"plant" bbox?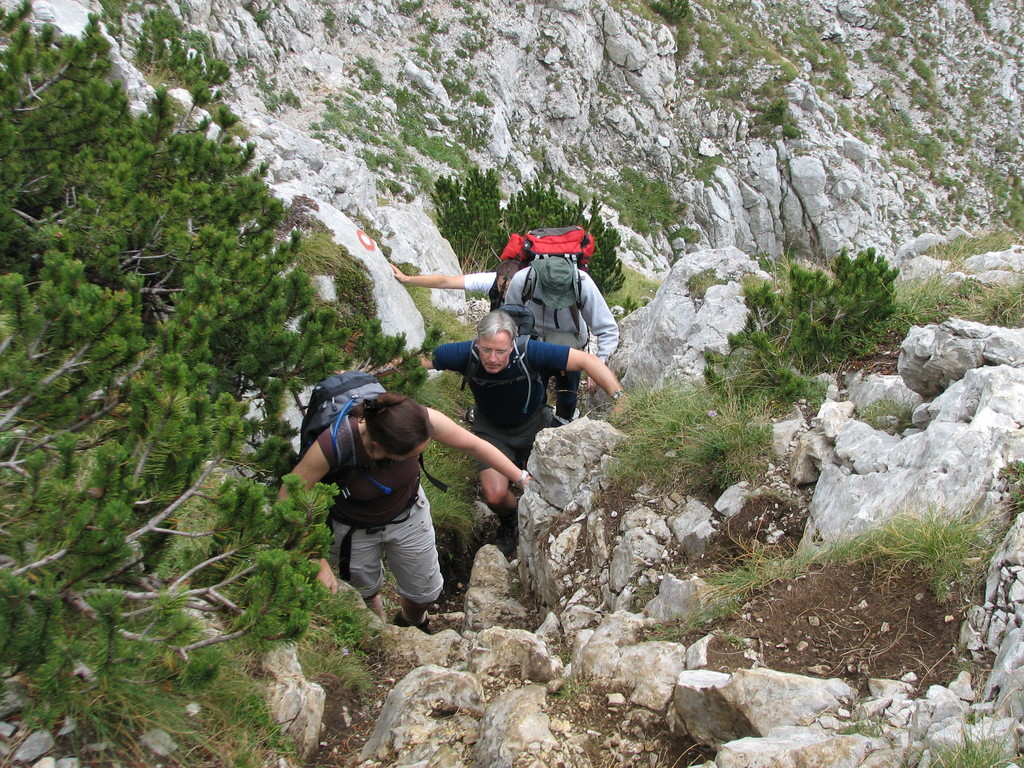
932 277 1023 338
